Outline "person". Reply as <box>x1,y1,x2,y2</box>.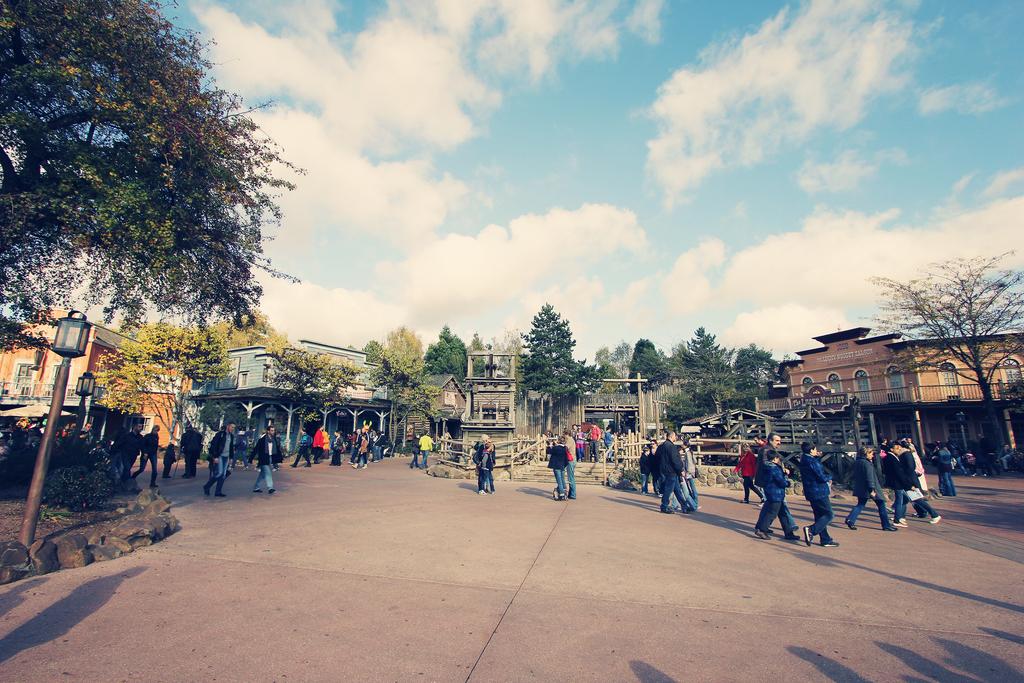
<box>411,432,420,467</box>.
